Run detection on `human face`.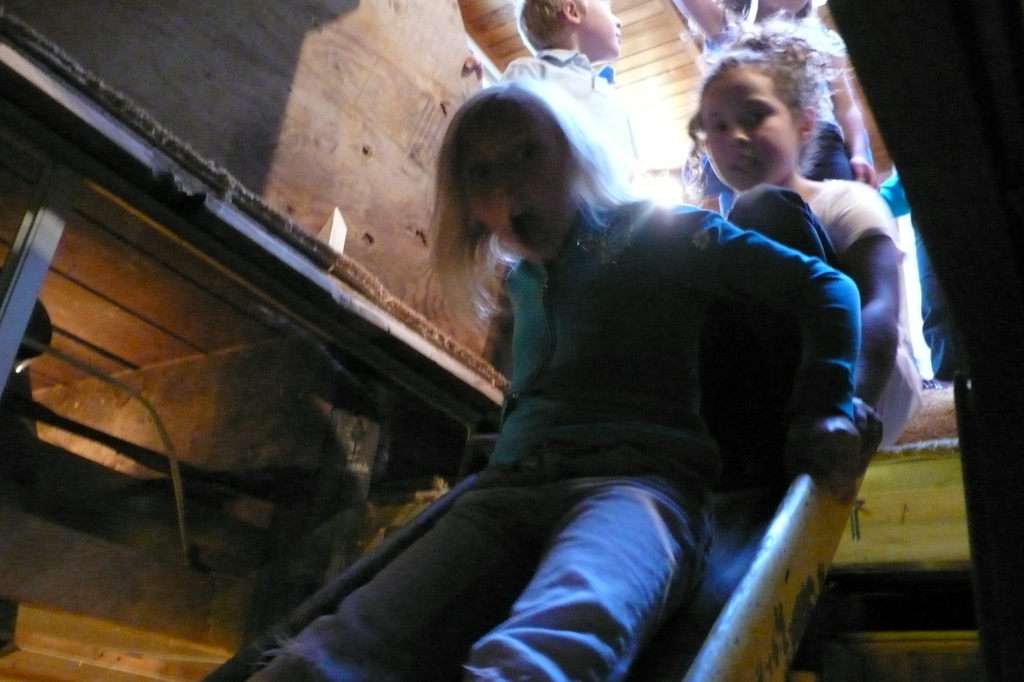
Result: [left=457, top=115, right=582, bottom=239].
